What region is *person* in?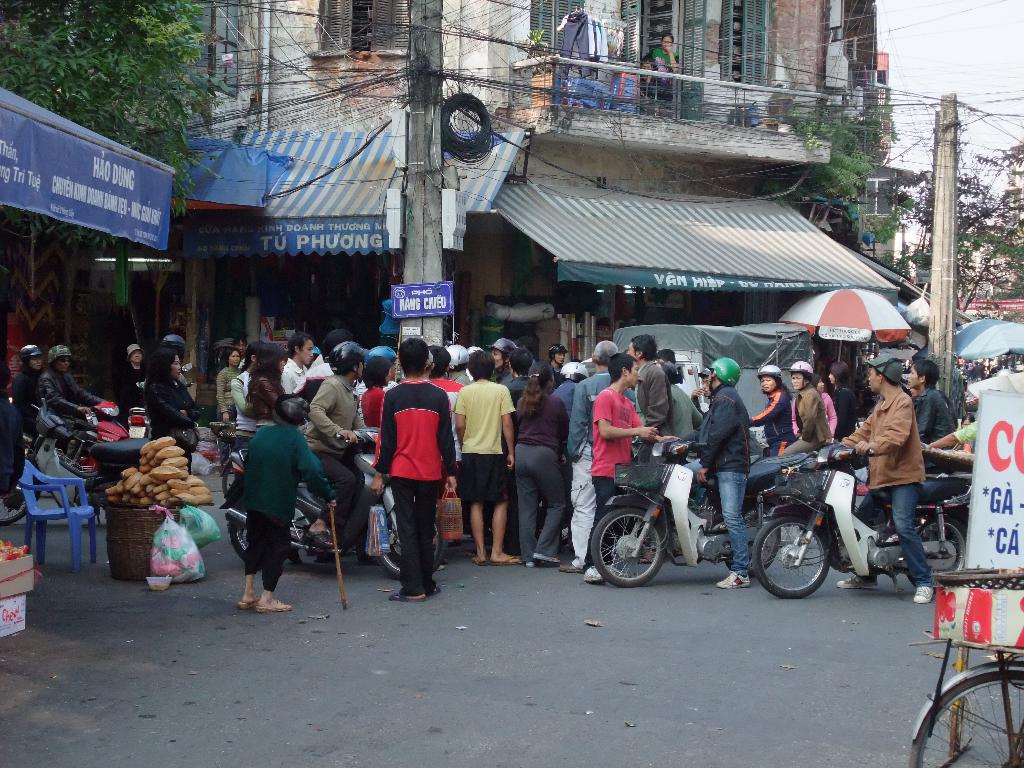
Rect(8, 344, 56, 424).
